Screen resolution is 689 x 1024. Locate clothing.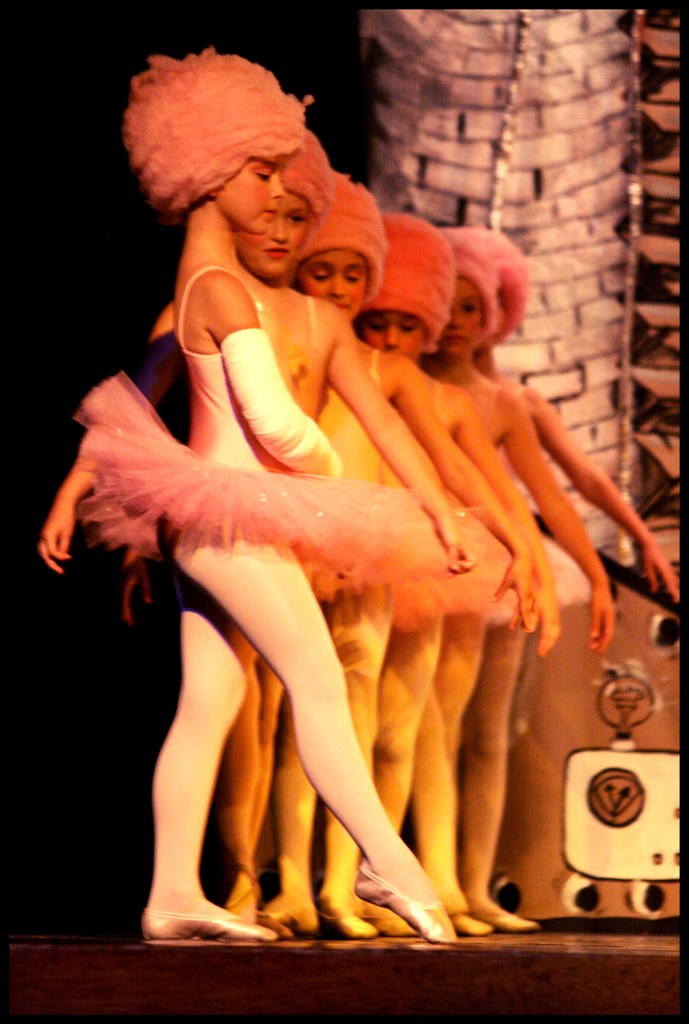
left=174, top=275, right=426, bottom=906.
